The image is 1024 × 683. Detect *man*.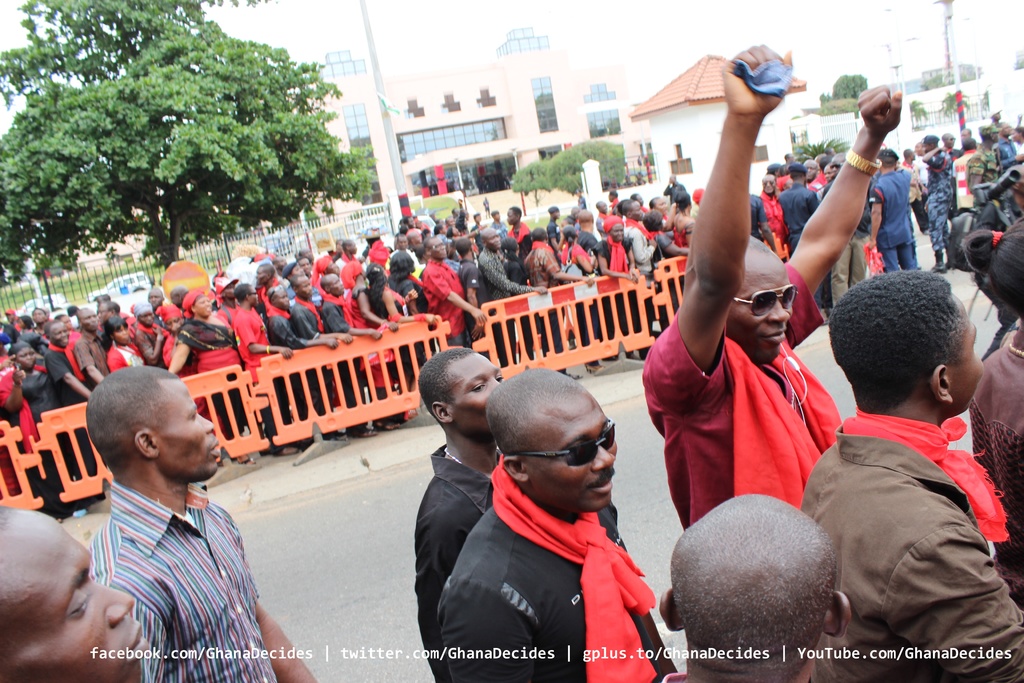
Detection: (left=797, top=273, right=1023, bottom=682).
